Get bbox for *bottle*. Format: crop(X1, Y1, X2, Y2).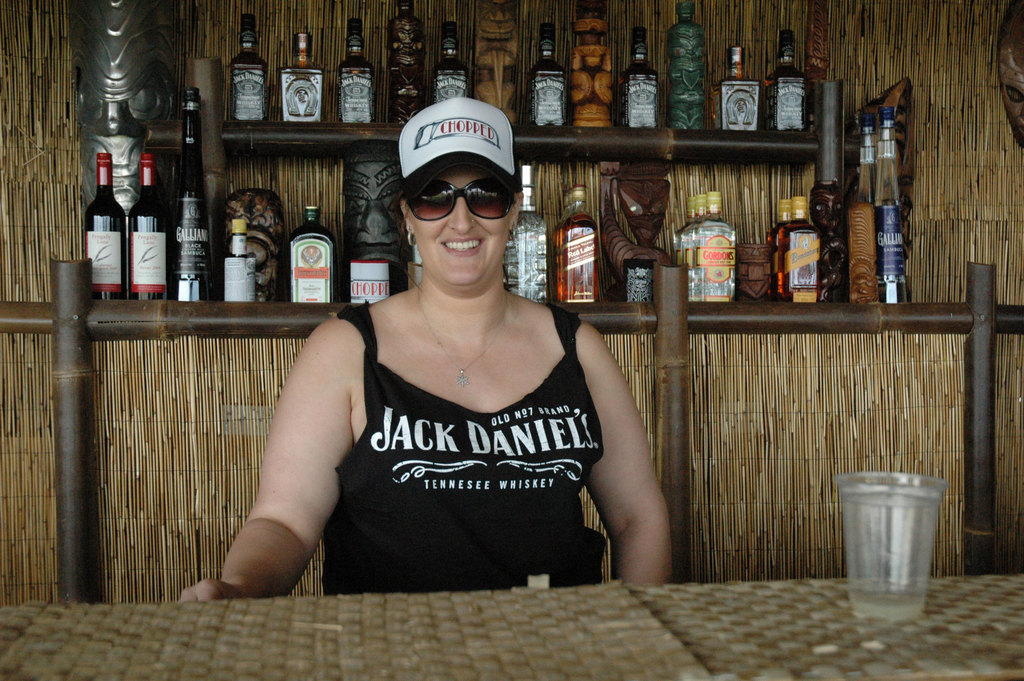
crop(279, 30, 326, 124).
